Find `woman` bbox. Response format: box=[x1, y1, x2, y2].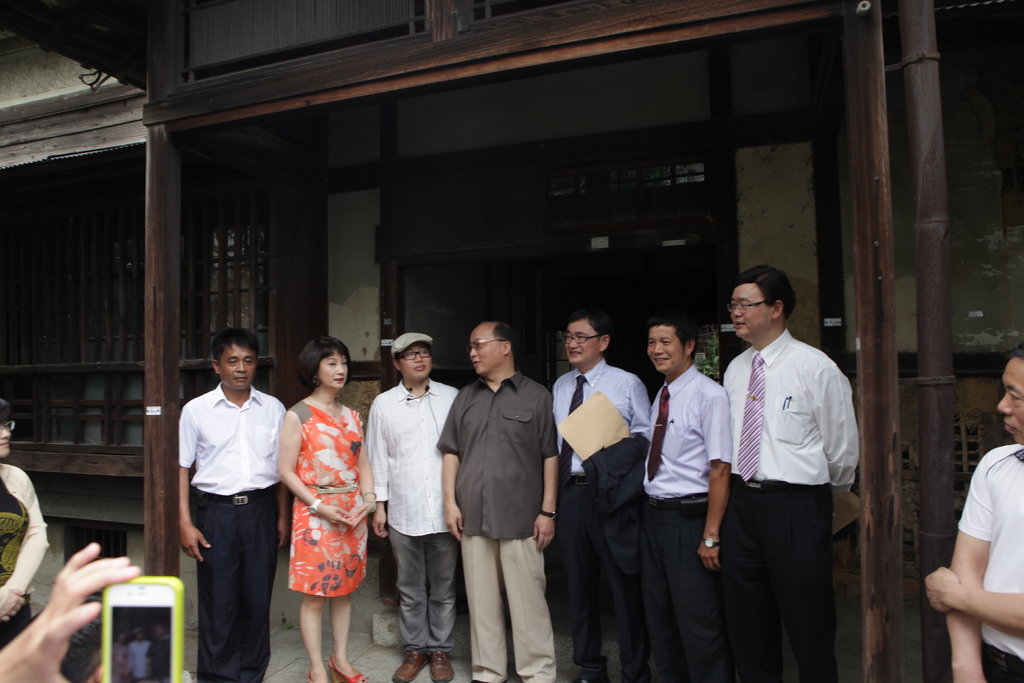
box=[275, 338, 376, 682].
